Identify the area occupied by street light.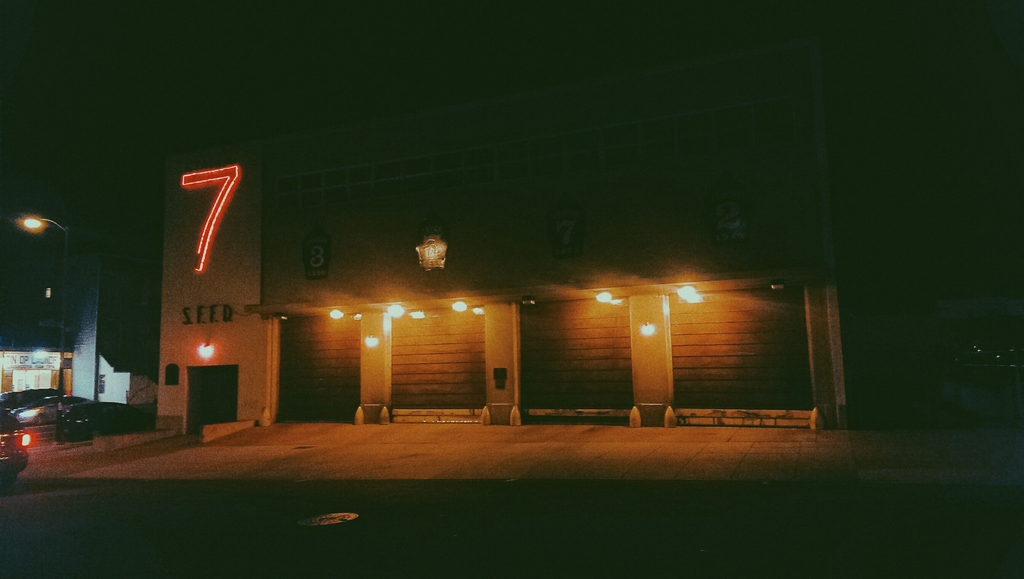
Area: x1=13, y1=211, x2=71, y2=448.
